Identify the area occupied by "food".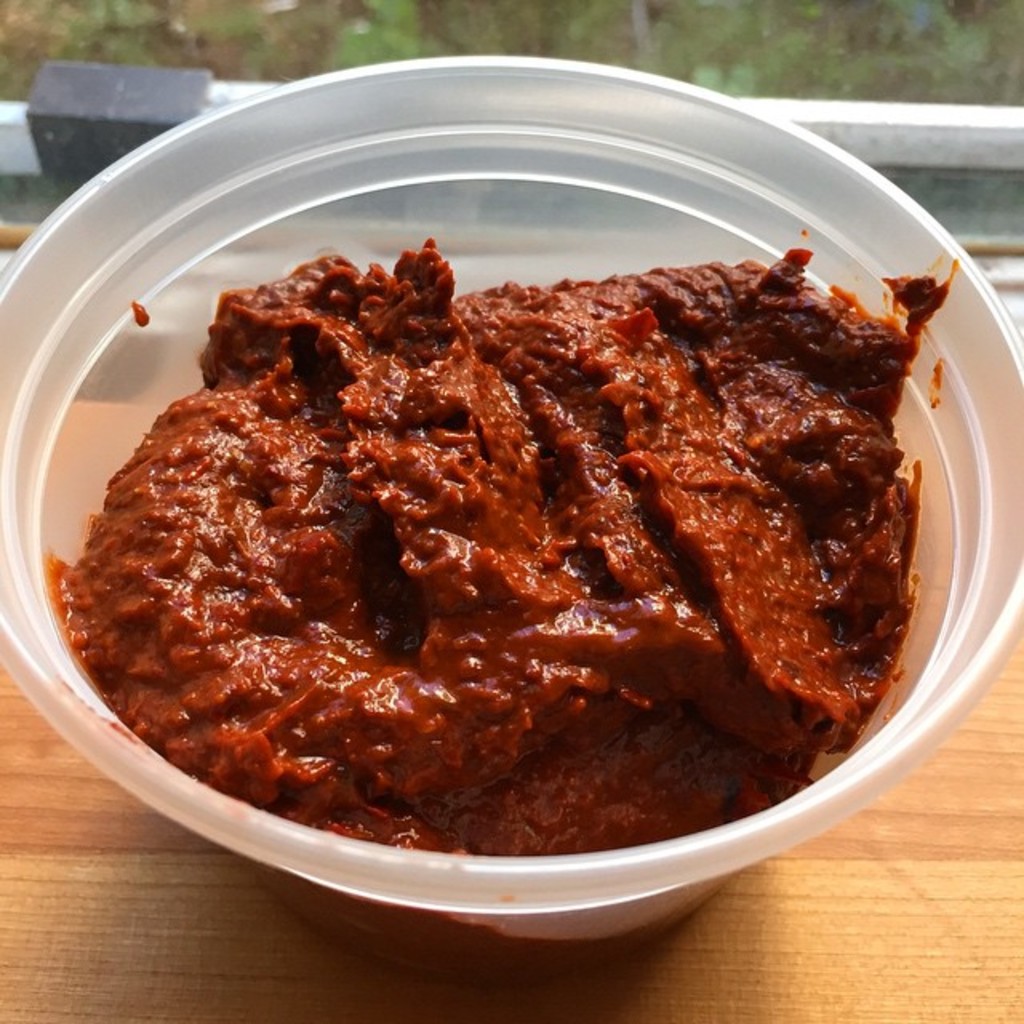
Area: <bbox>75, 208, 1000, 888</bbox>.
